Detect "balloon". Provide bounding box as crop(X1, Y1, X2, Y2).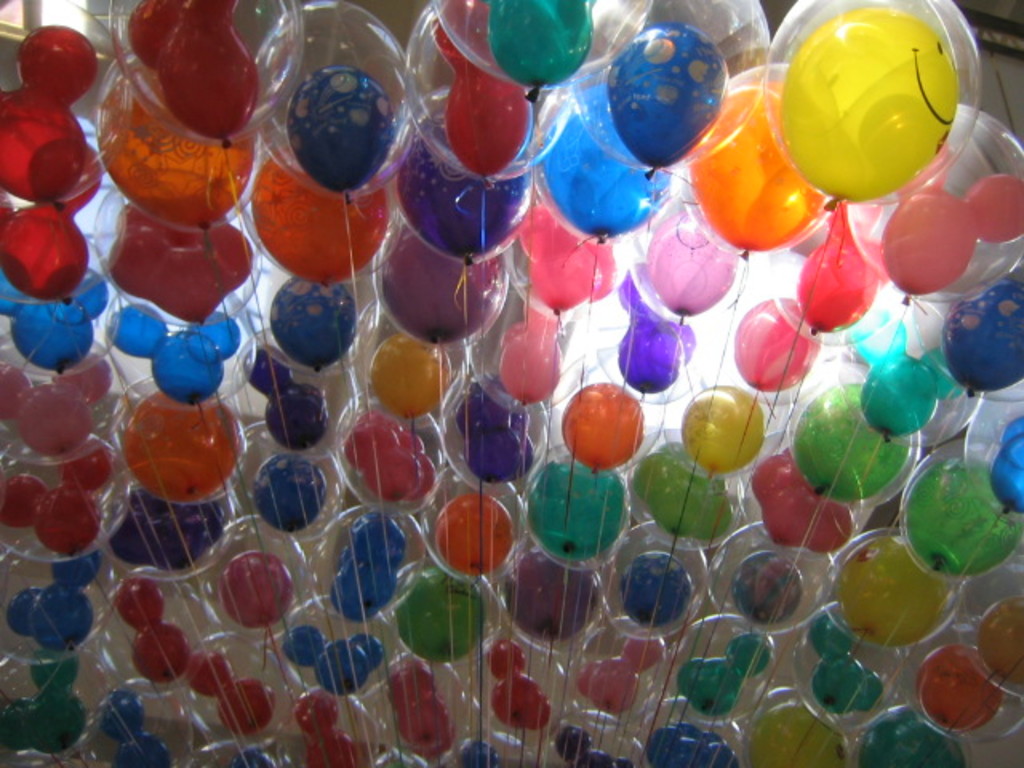
crop(894, 434, 1022, 581).
